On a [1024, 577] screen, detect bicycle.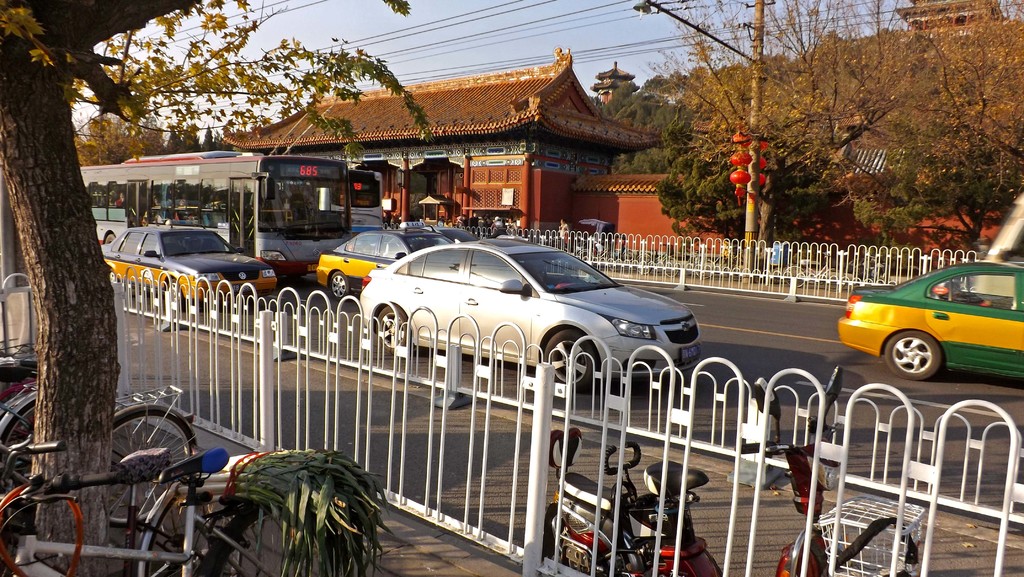
(0, 384, 39, 495).
